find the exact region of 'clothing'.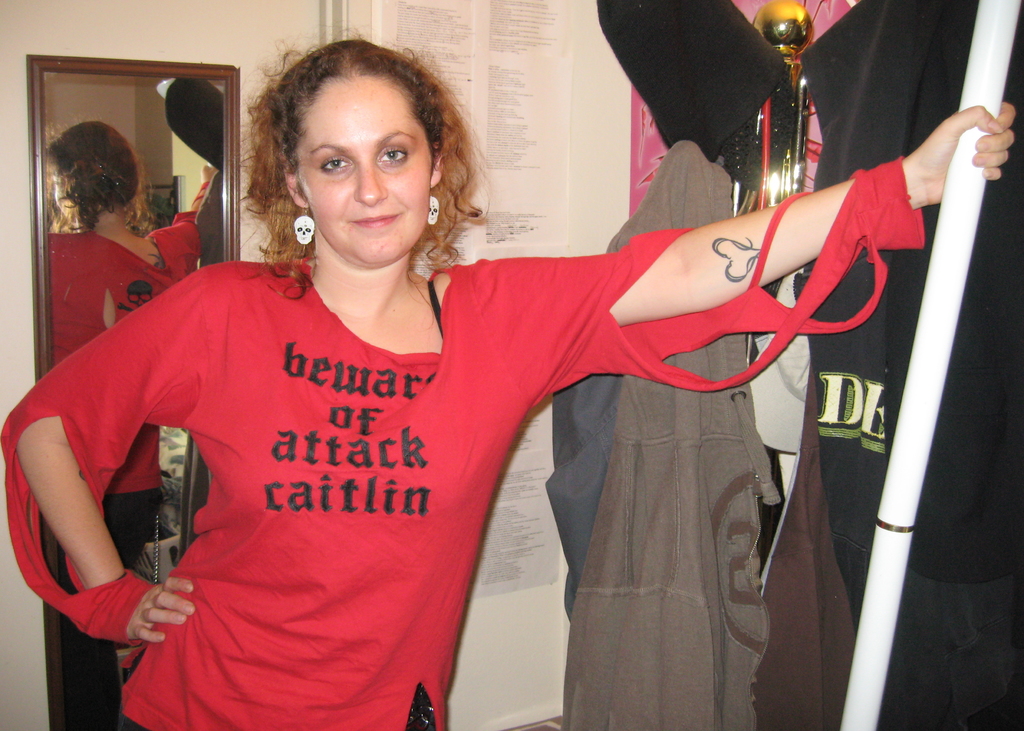
Exact region: select_region(1, 154, 927, 730).
